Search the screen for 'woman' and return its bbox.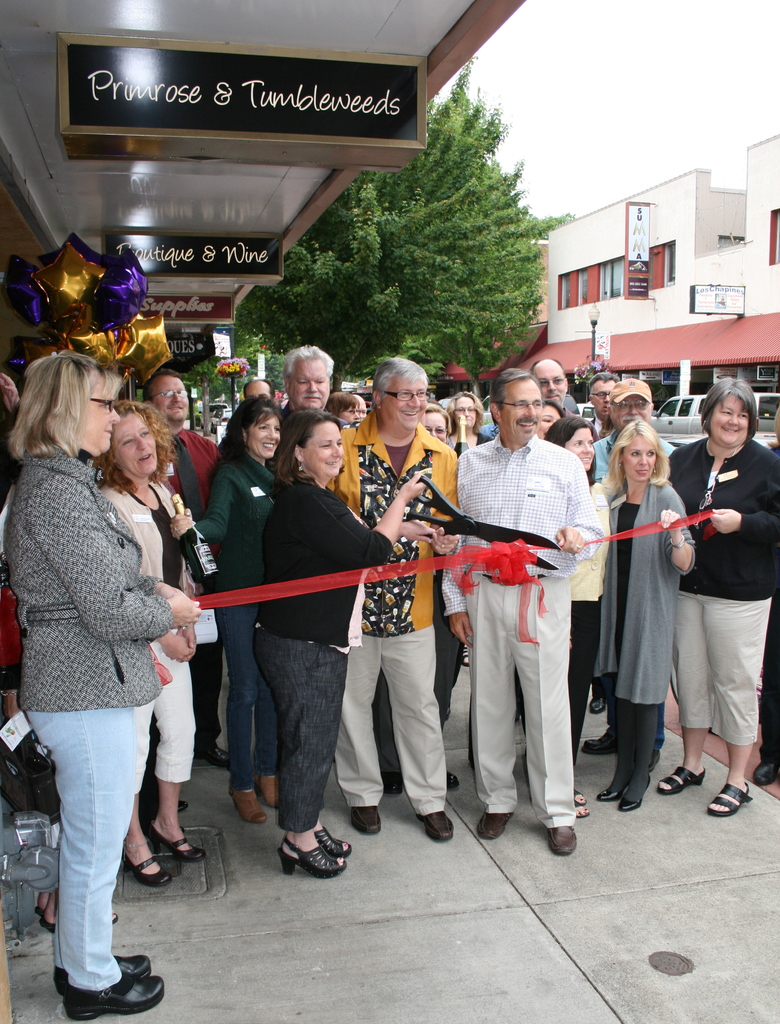
Found: 652, 375, 779, 819.
